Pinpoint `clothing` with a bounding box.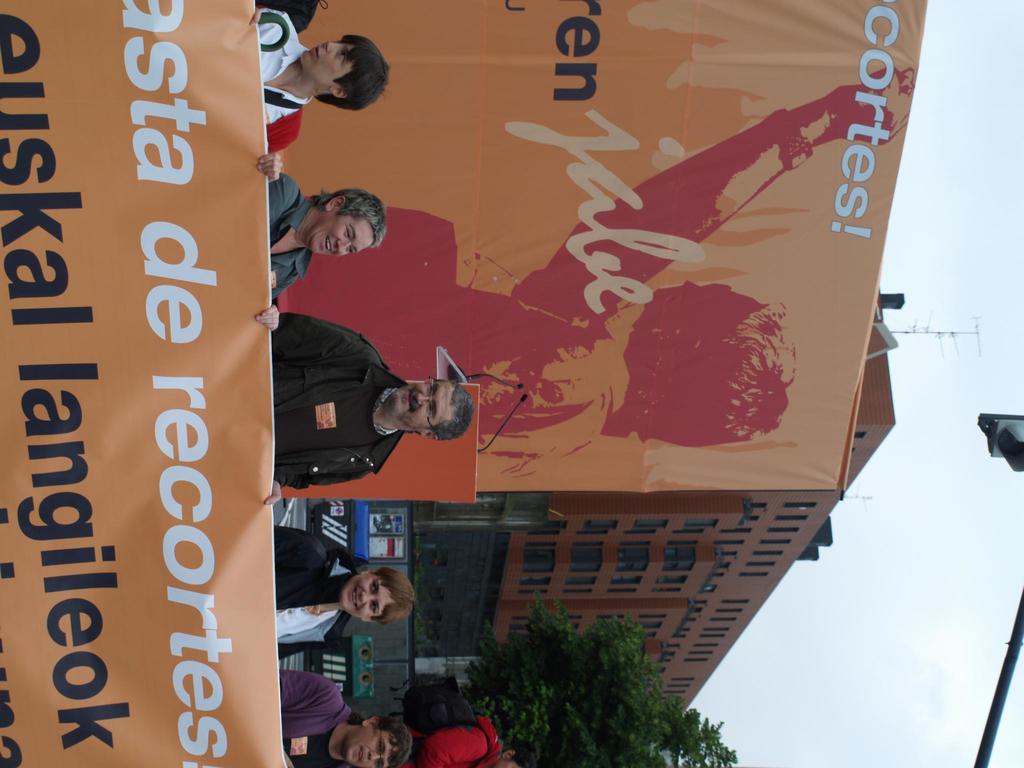
left=397, top=713, right=496, bottom=767.
